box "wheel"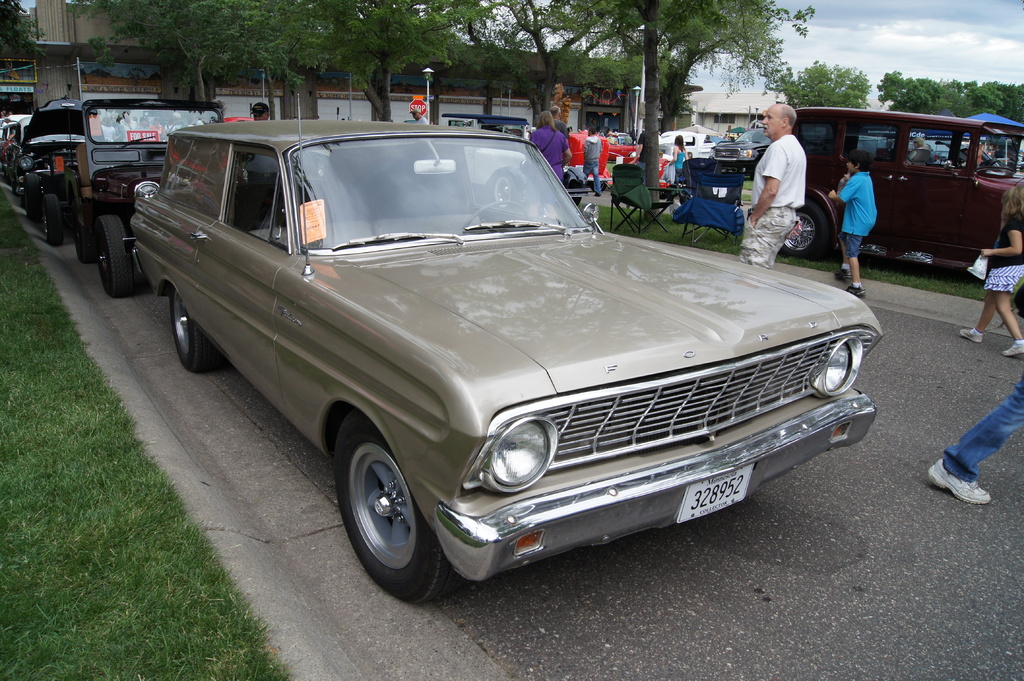
43, 193, 64, 250
